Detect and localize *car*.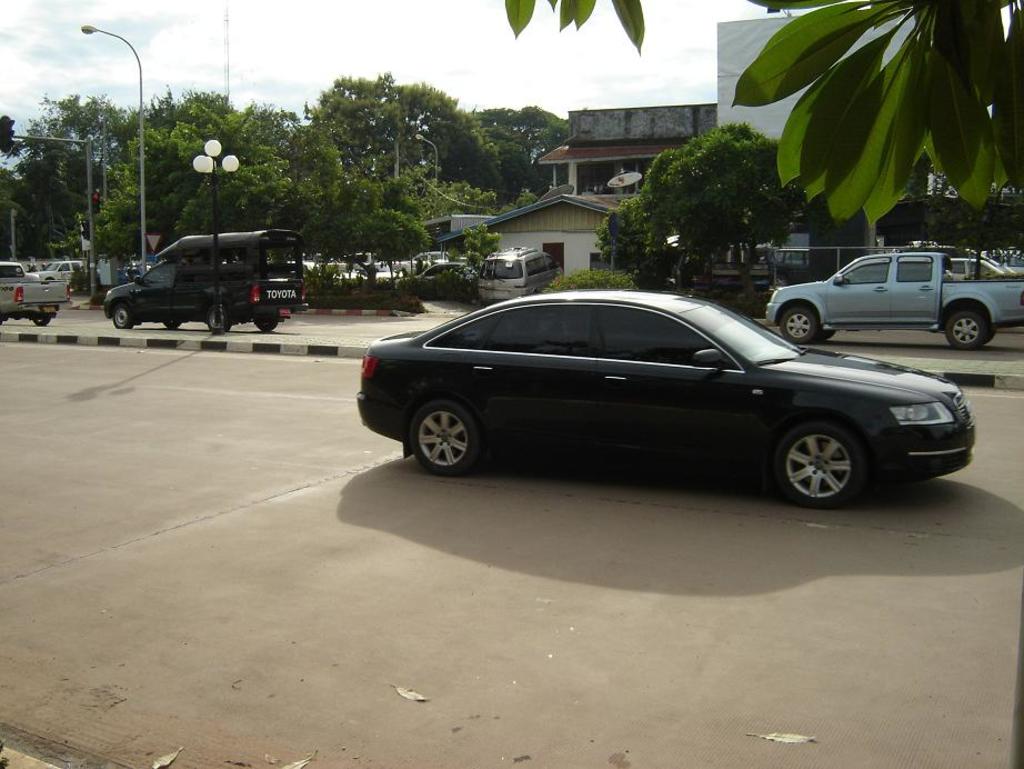
Localized at 360, 292, 973, 508.
